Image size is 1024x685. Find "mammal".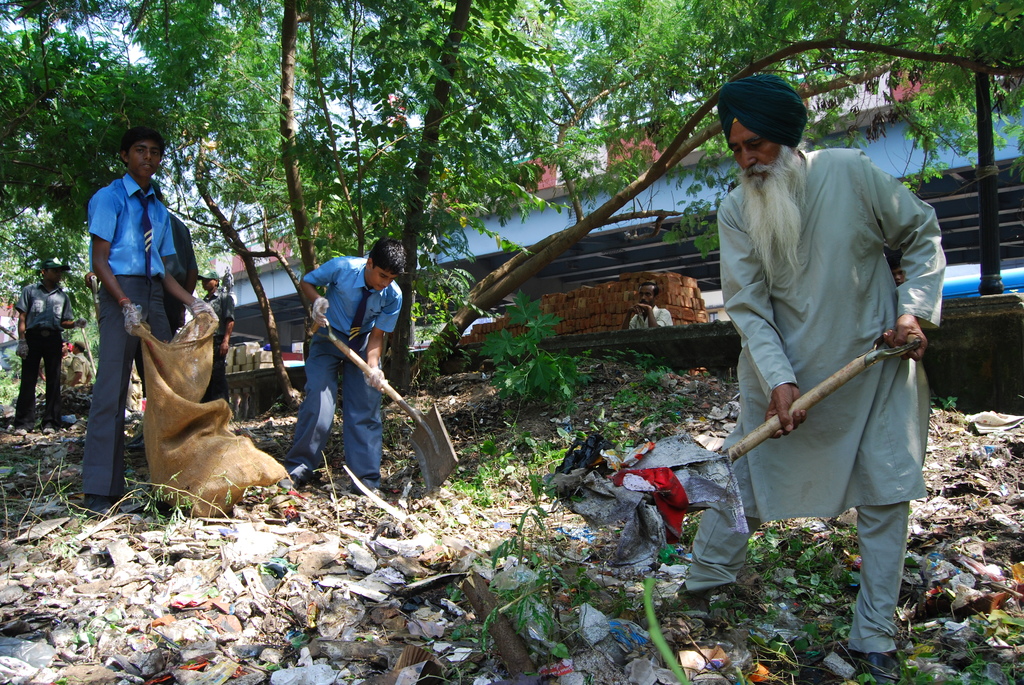
detection(87, 129, 218, 514).
